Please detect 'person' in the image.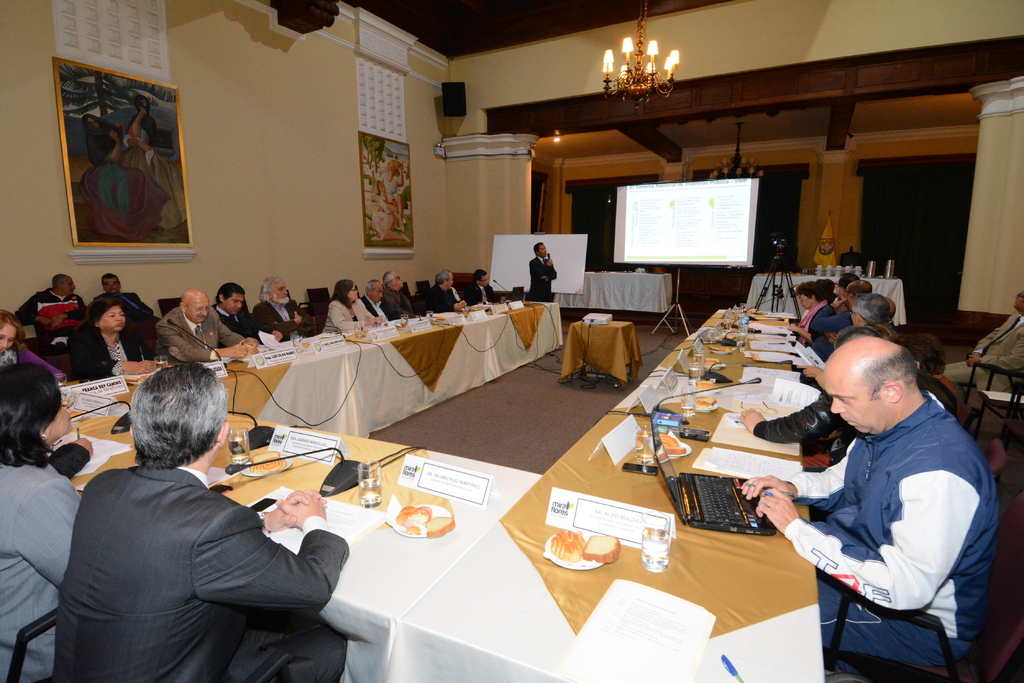
357/275/402/321.
